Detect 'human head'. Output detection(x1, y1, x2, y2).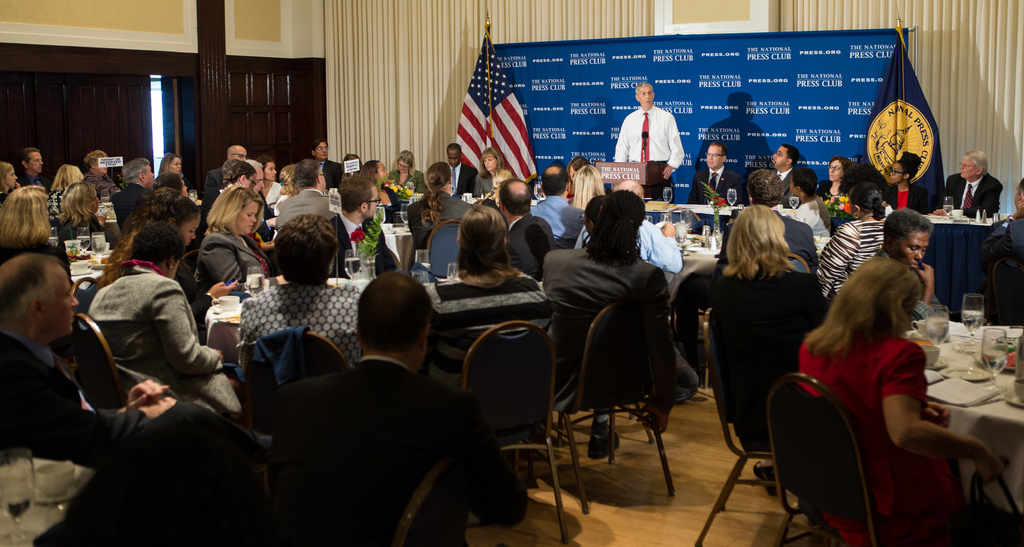
detection(255, 156, 278, 180).
